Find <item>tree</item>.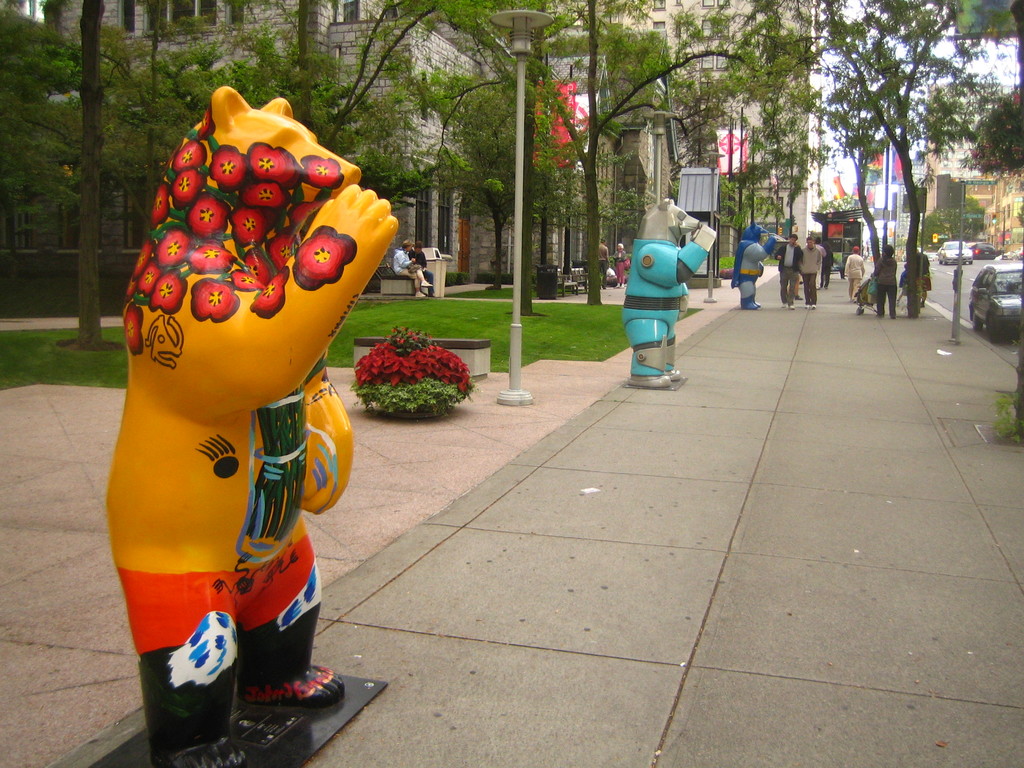
box(0, 0, 1023, 317).
